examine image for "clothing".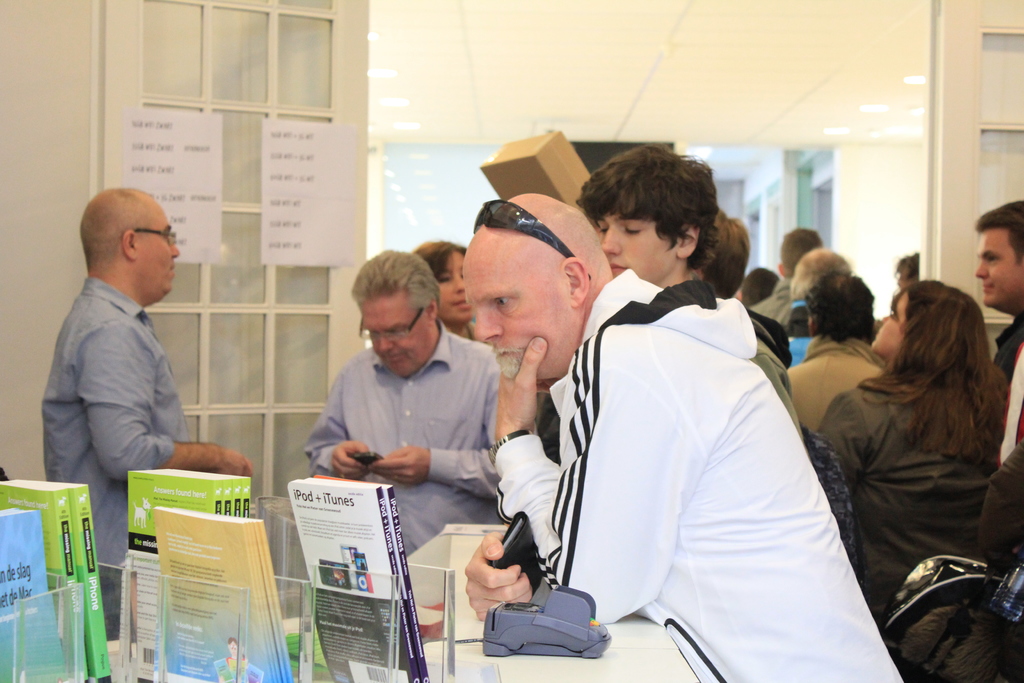
Examination result: [x1=305, y1=322, x2=493, y2=557].
